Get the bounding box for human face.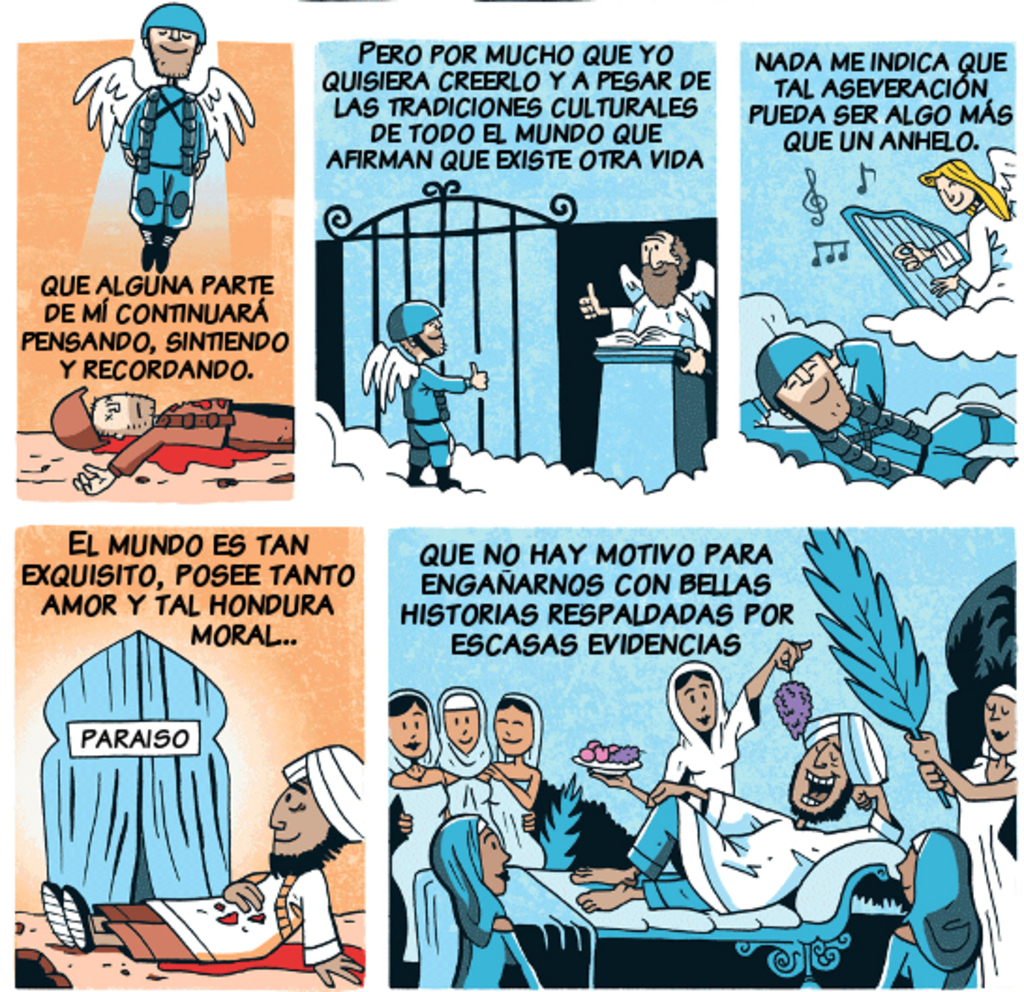
Rect(640, 236, 671, 268).
